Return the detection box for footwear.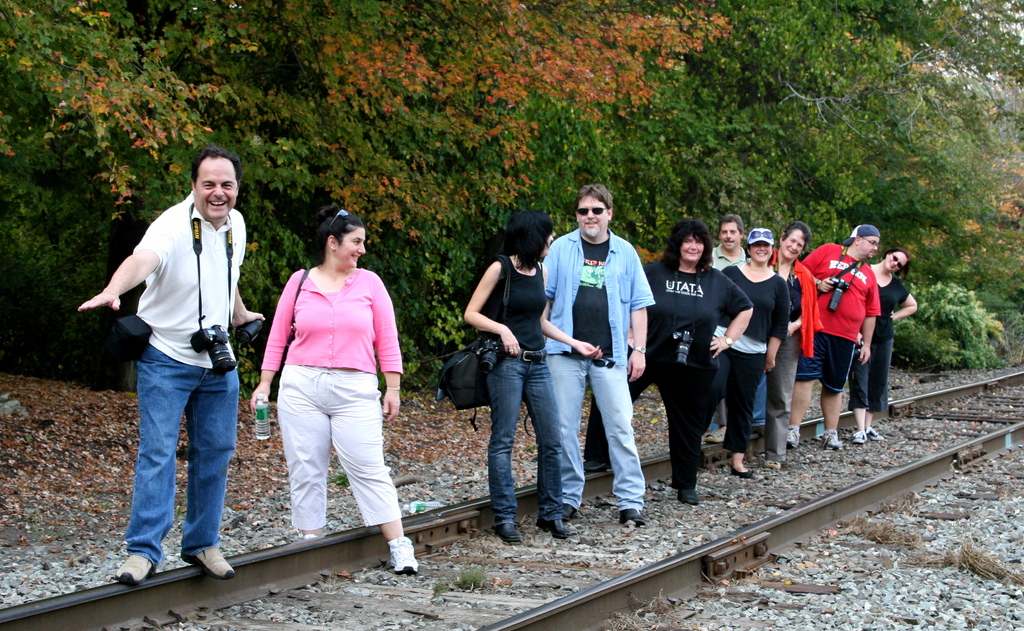
l=863, t=425, r=879, b=441.
